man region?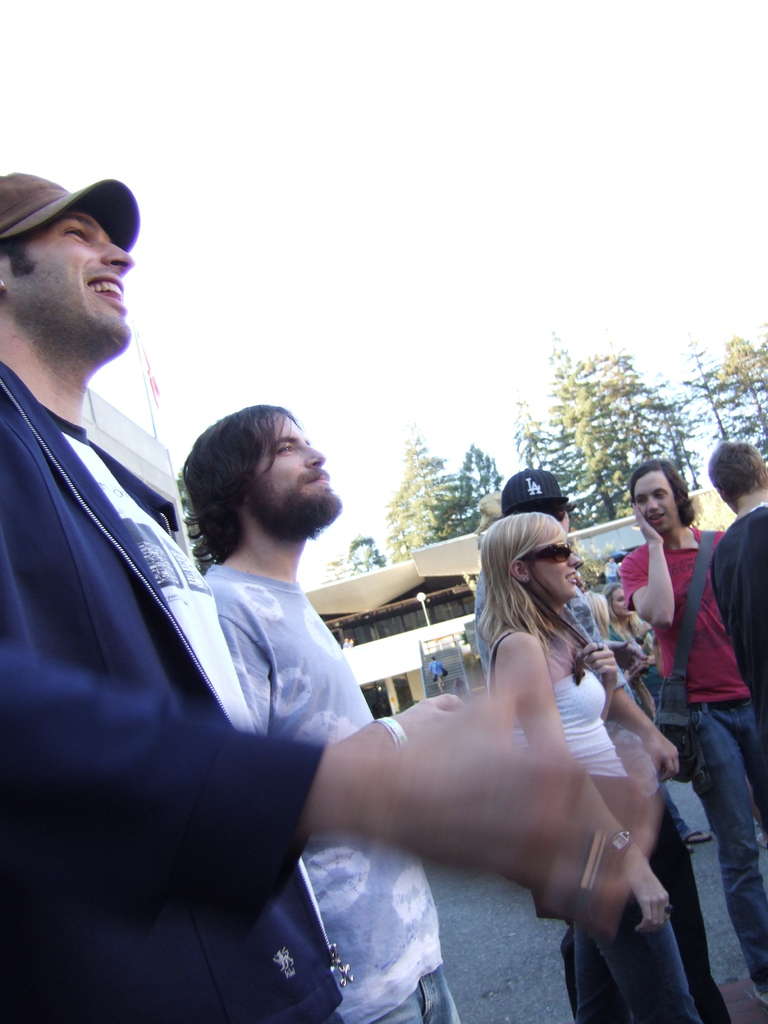
bbox=(486, 470, 721, 1023)
